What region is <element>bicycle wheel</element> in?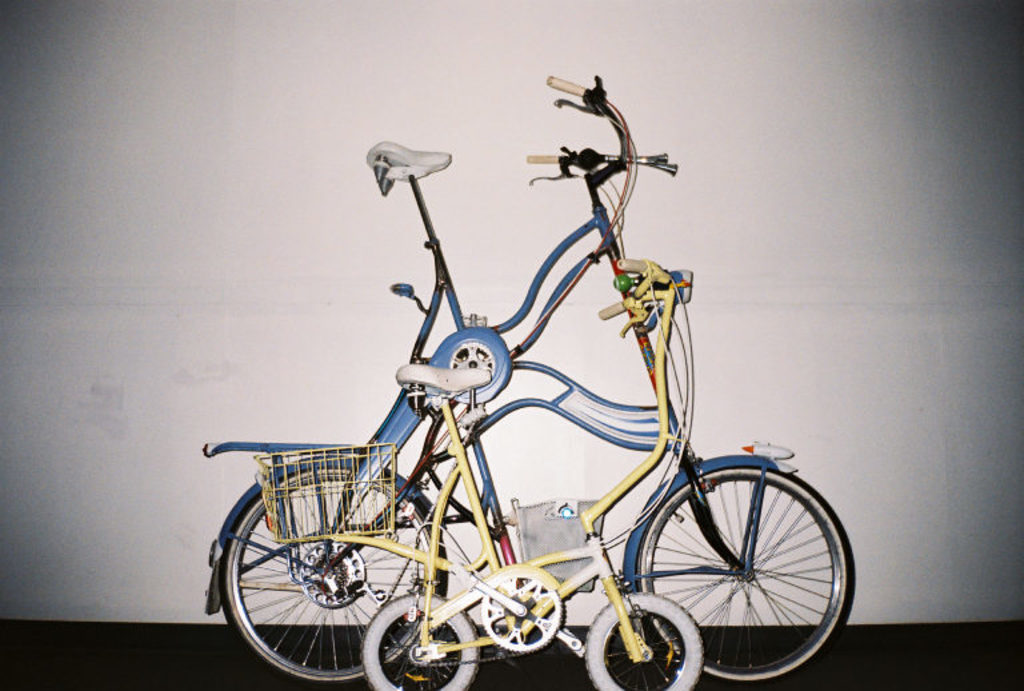
bbox=[221, 463, 437, 690].
